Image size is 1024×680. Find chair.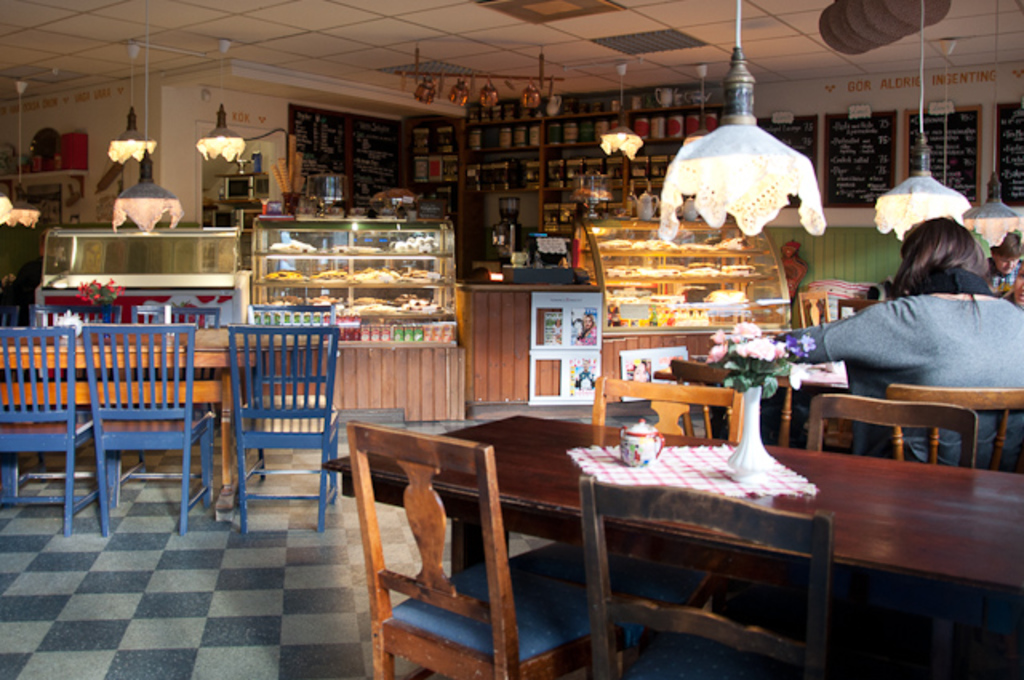
80 322 213 530.
